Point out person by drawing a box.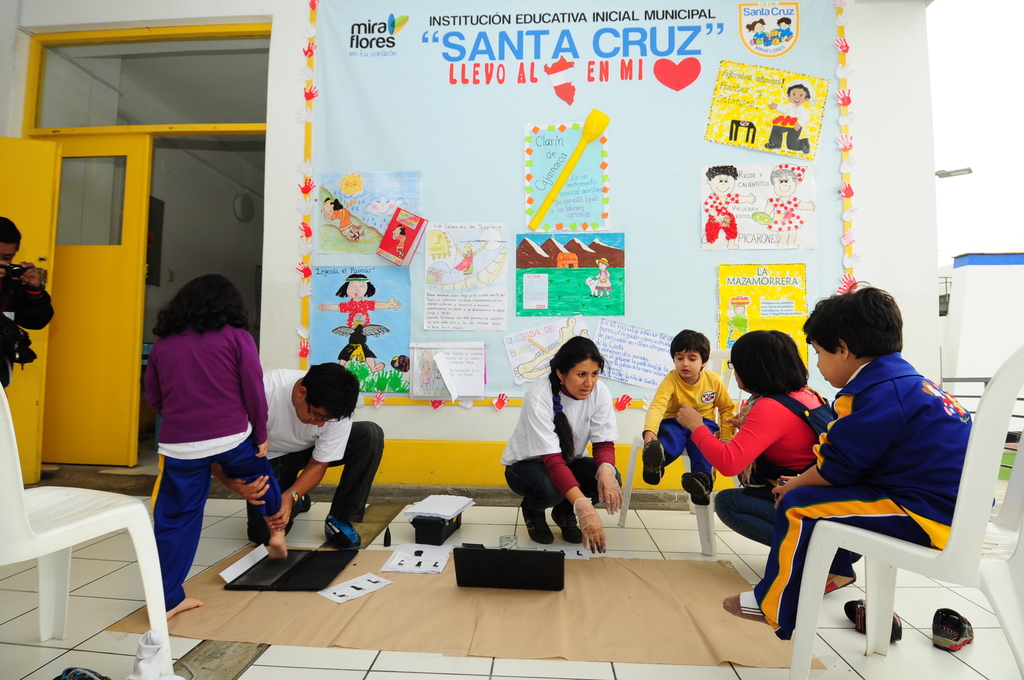
726 281 977 642.
